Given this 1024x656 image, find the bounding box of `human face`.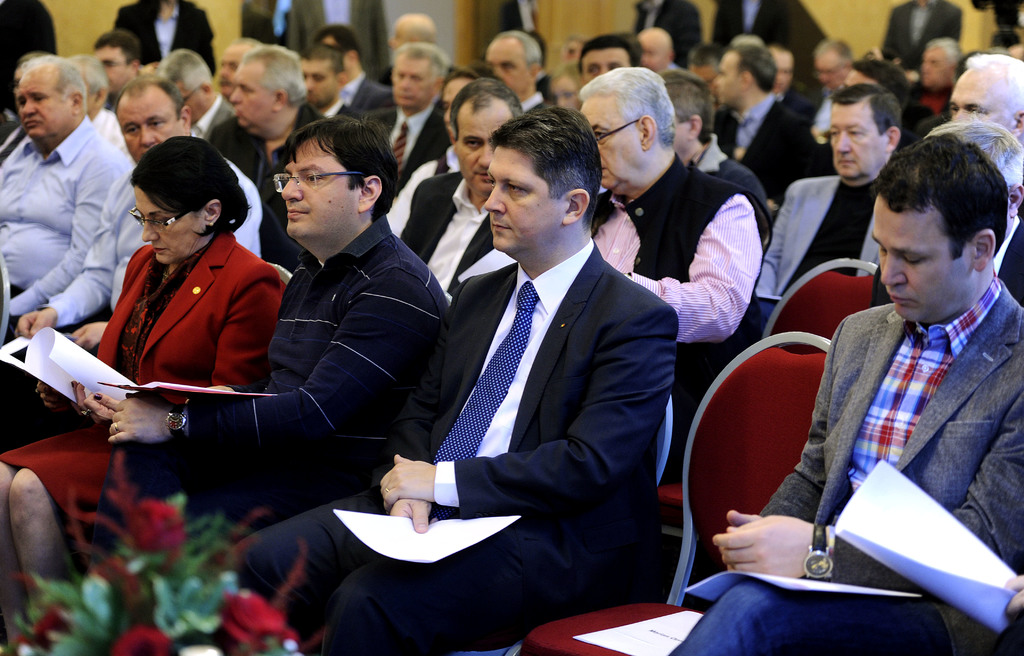
95,50,129,92.
